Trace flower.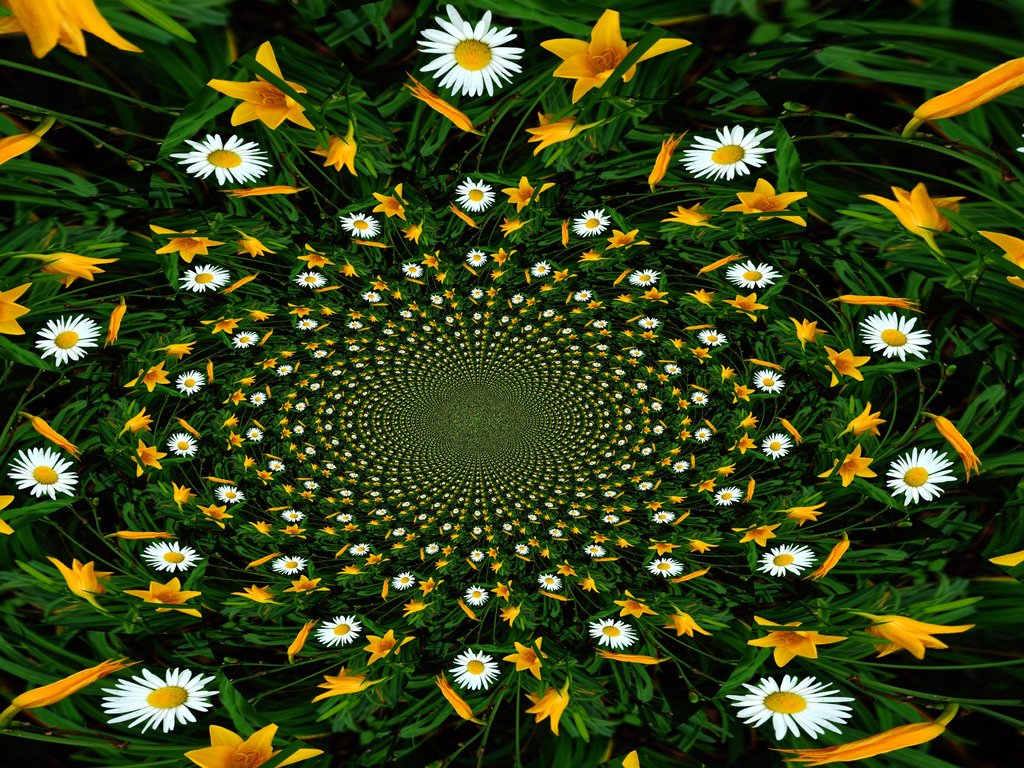
Traced to <region>568, 511, 582, 520</region>.
